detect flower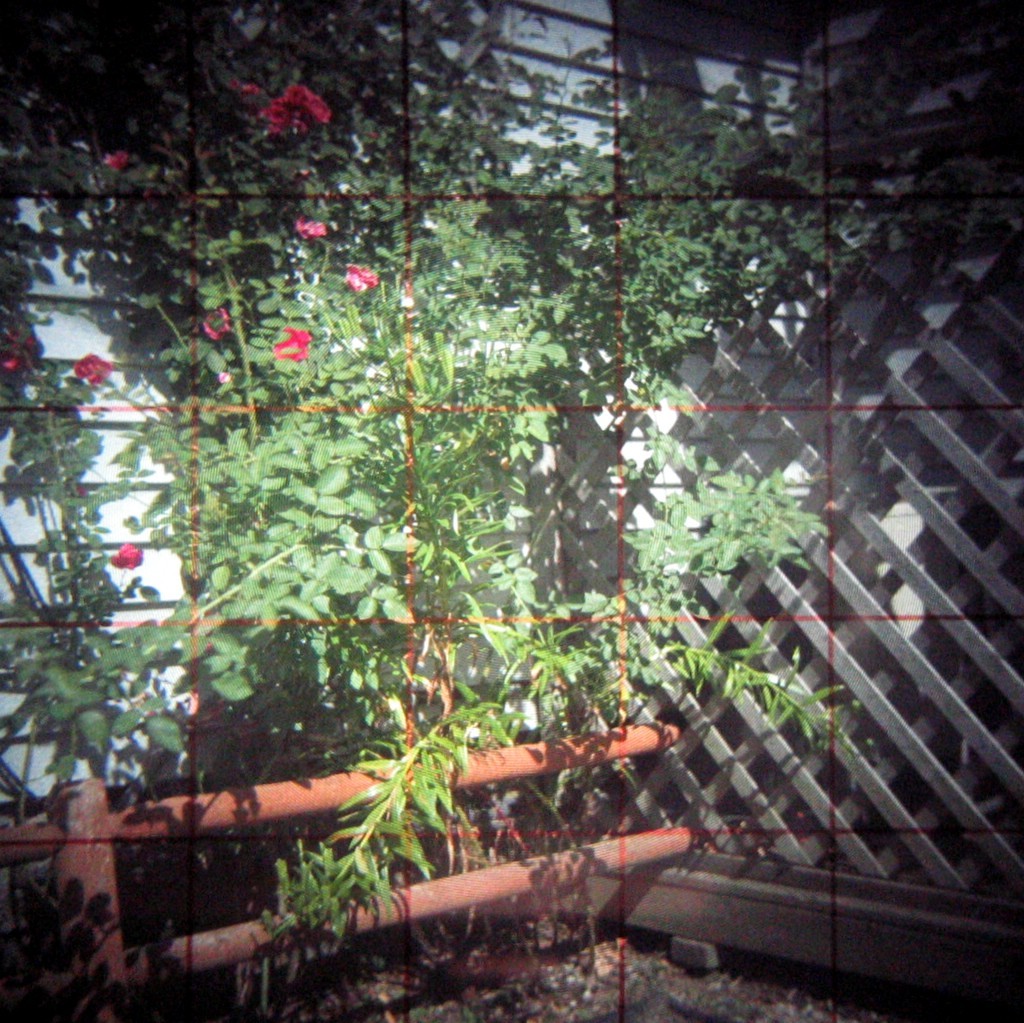
select_region(0, 331, 34, 366)
